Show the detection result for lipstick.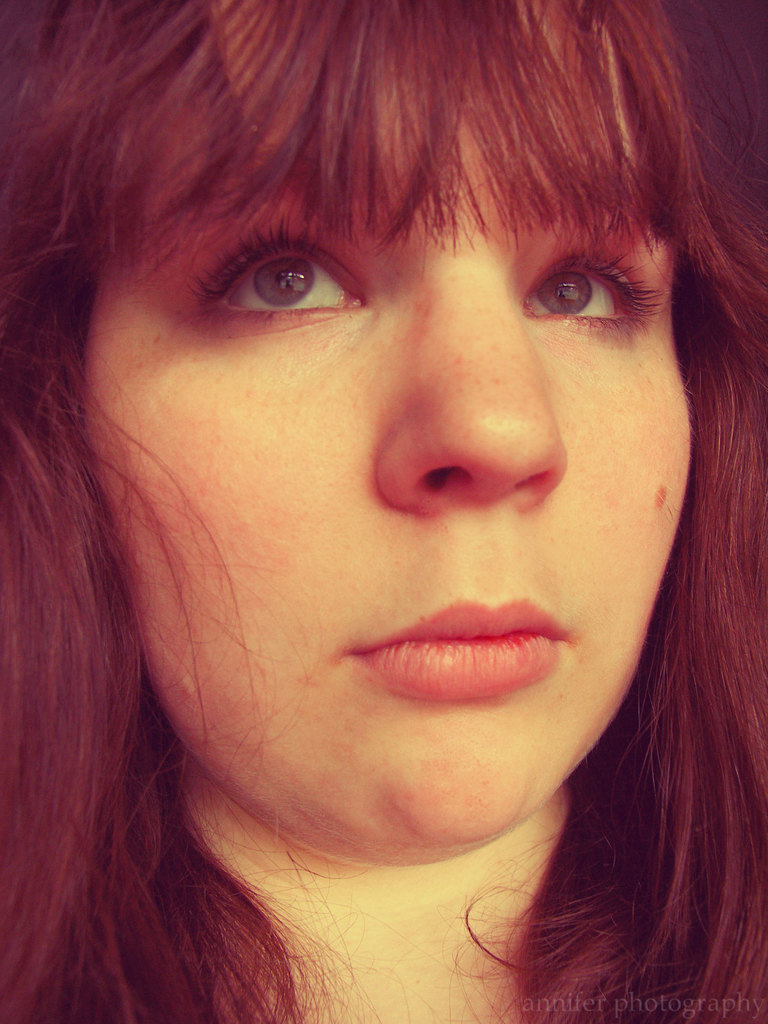
{"left": 357, "top": 594, "right": 567, "bottom": 704}.
